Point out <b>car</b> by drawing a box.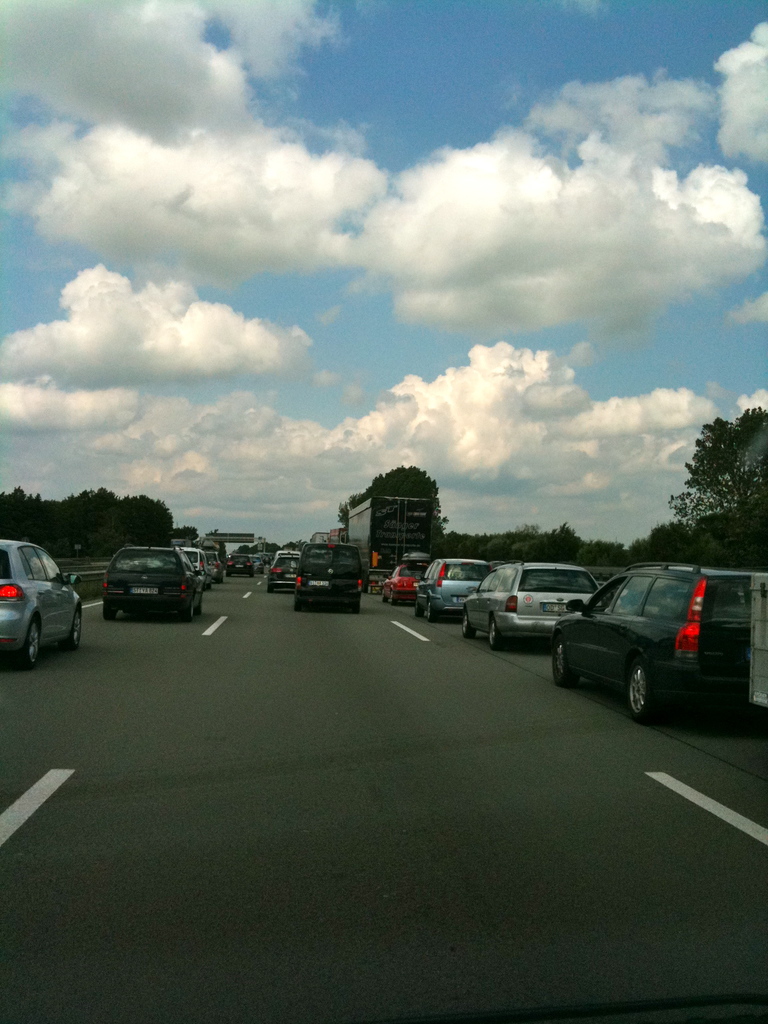
[x1=543, y1=563, x2=746, y2=719].
